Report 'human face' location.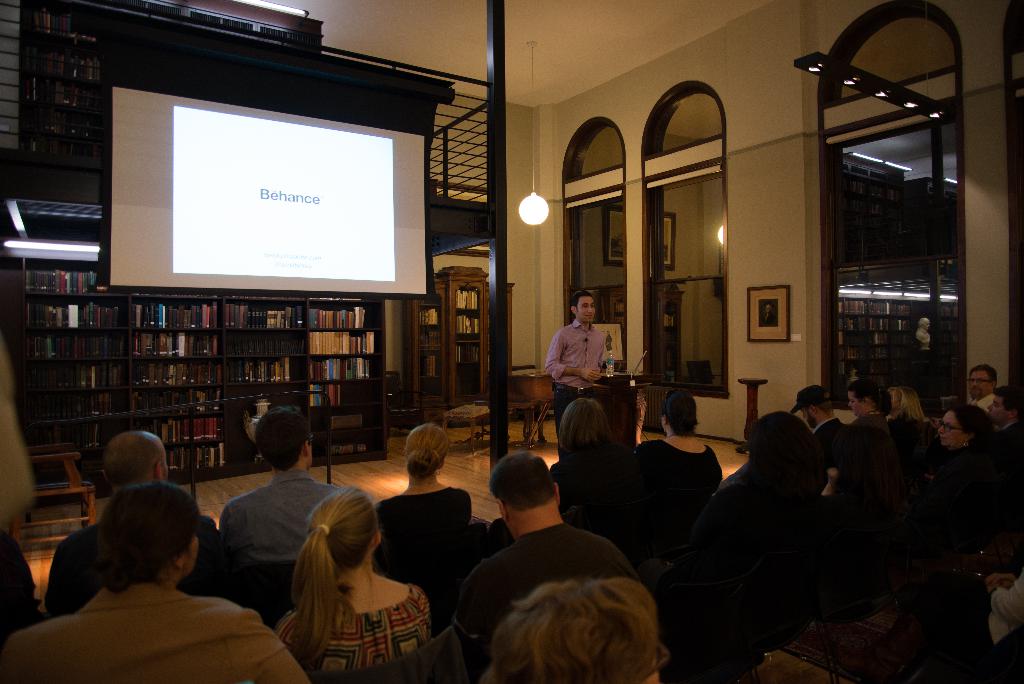
Report: 177:528:201:576.
